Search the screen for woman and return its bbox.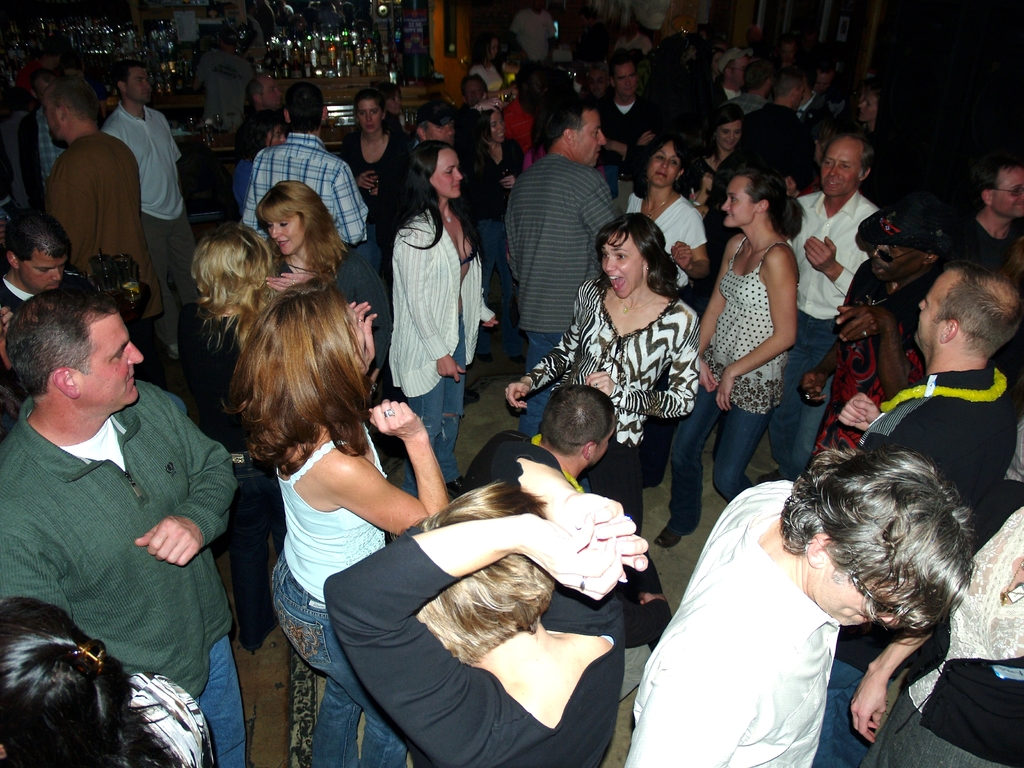
Found: {"left": 321, "top": 428, "right": 652, "bottom": 767}.
